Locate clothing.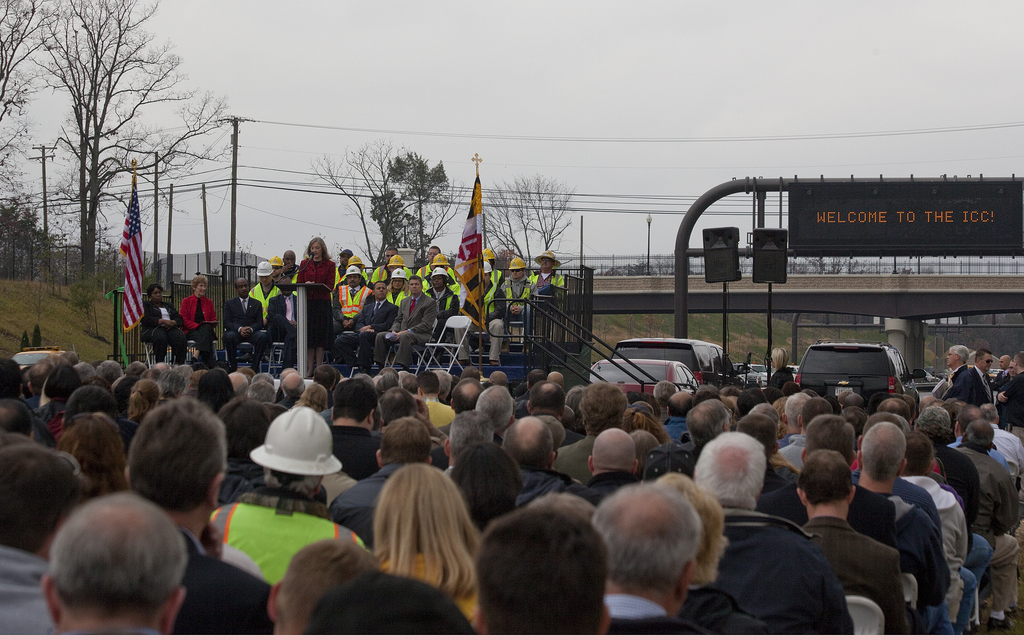
Bounding box: x1=212, y1=502, x2=363, y2=582.
